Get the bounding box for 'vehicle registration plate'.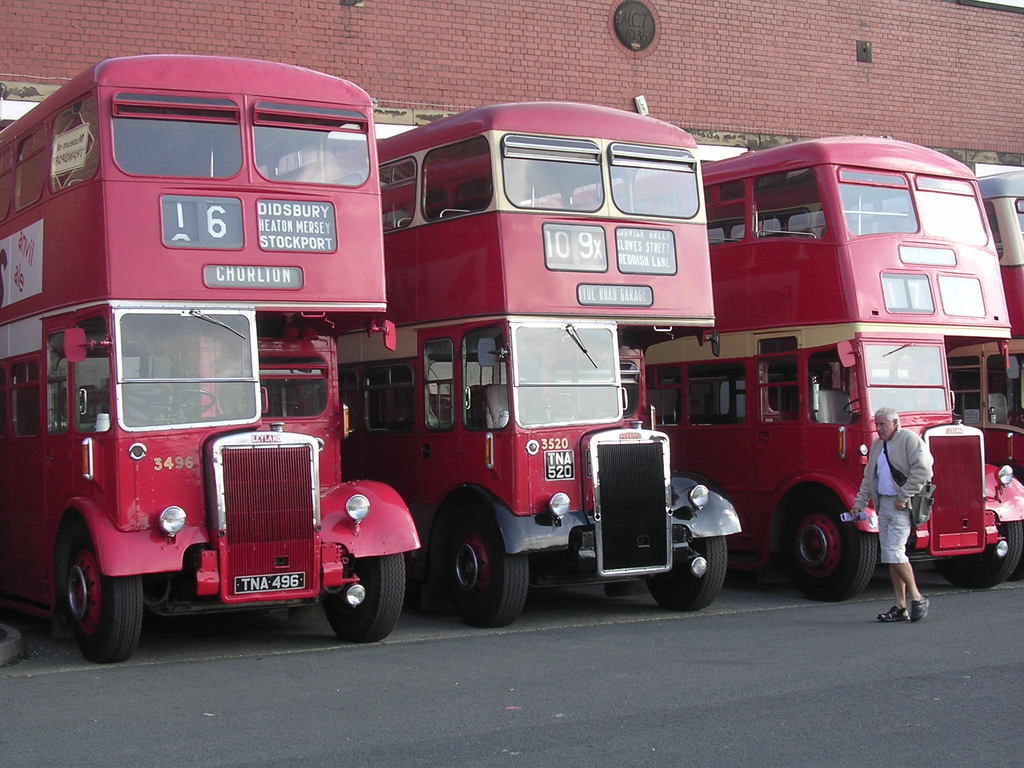
(left=234, top=569, right=306, bottom=592).
